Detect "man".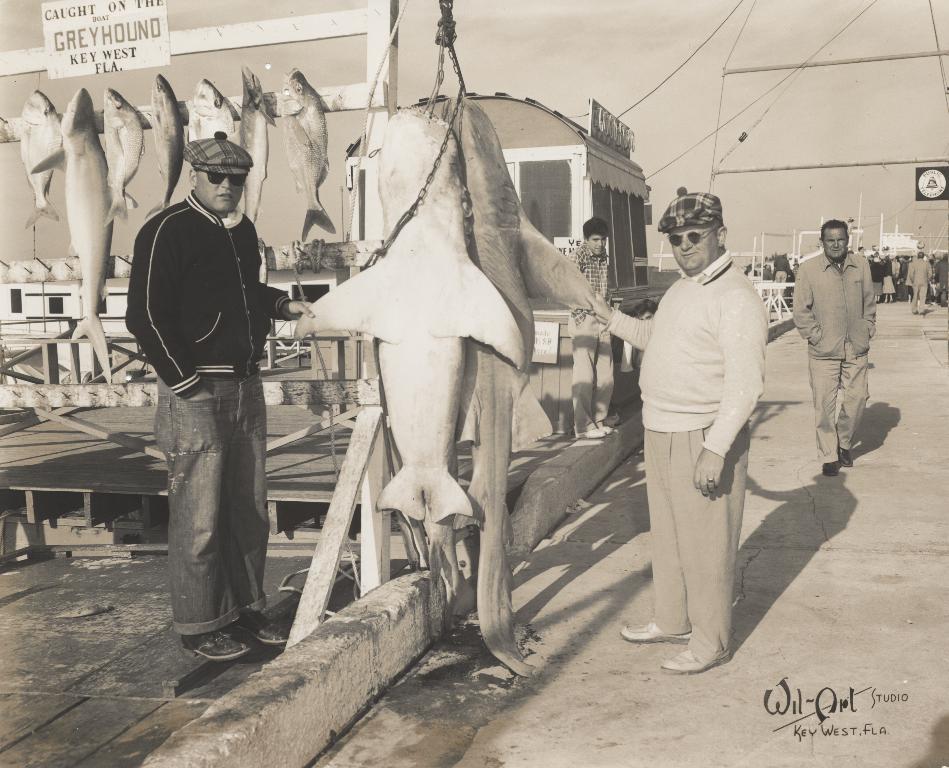
Detected at crop(561, 203, 623, 457).
